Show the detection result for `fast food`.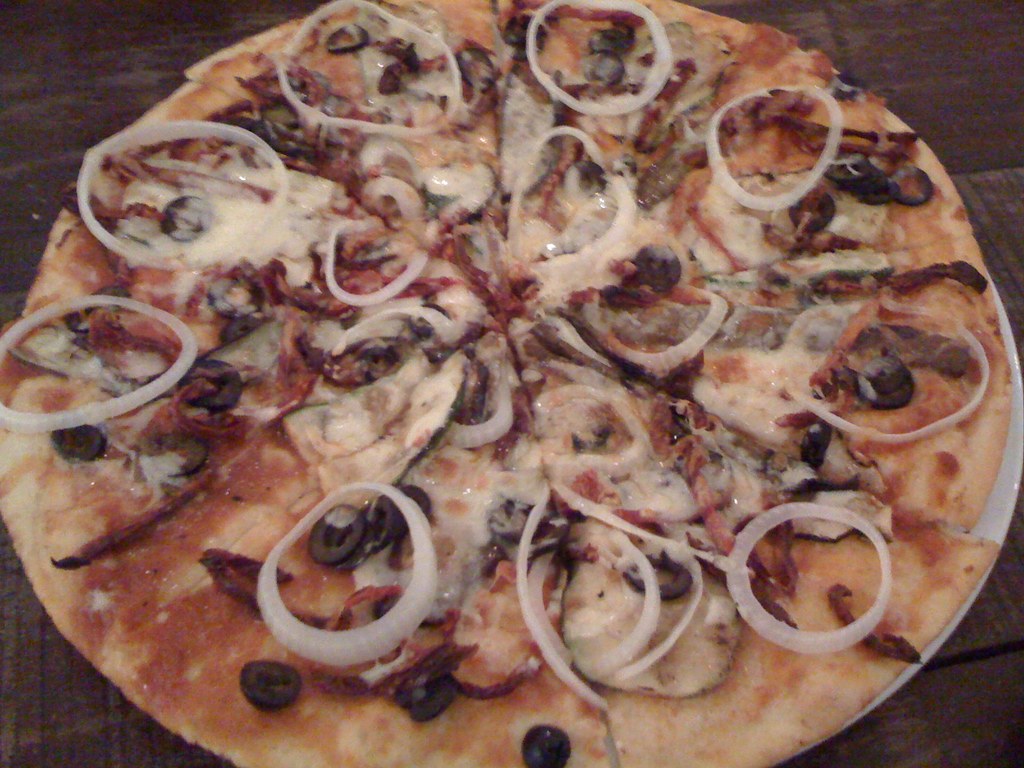
0:0:1014:767.
